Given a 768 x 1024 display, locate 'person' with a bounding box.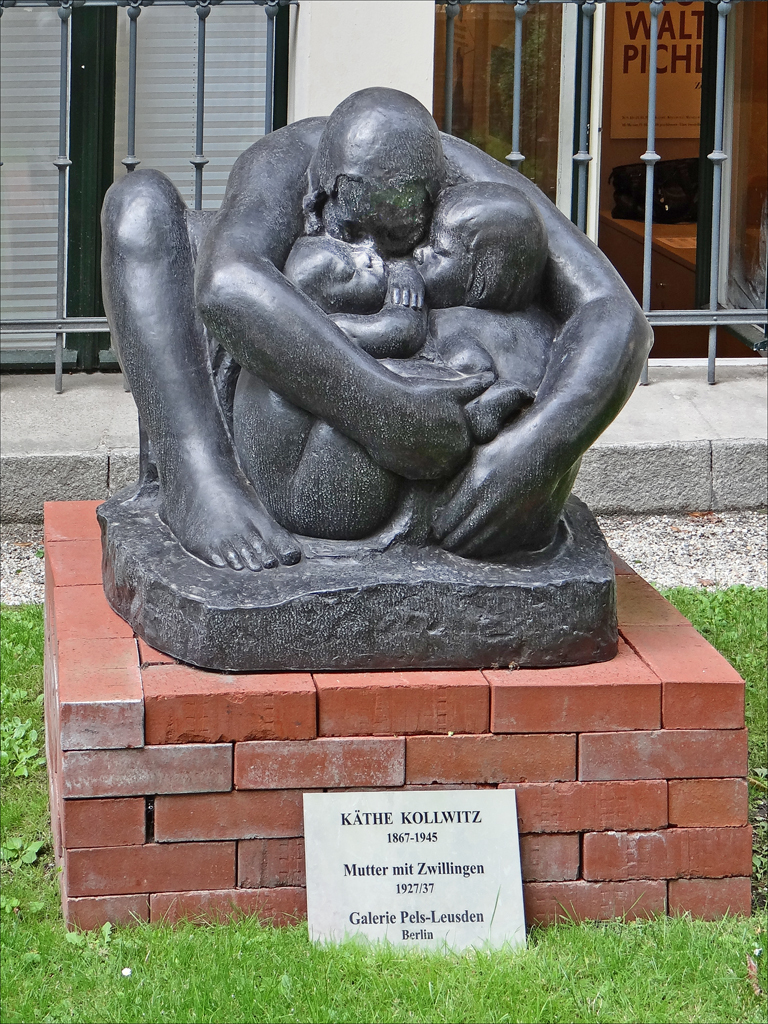
Located: 103:87:654:569.
